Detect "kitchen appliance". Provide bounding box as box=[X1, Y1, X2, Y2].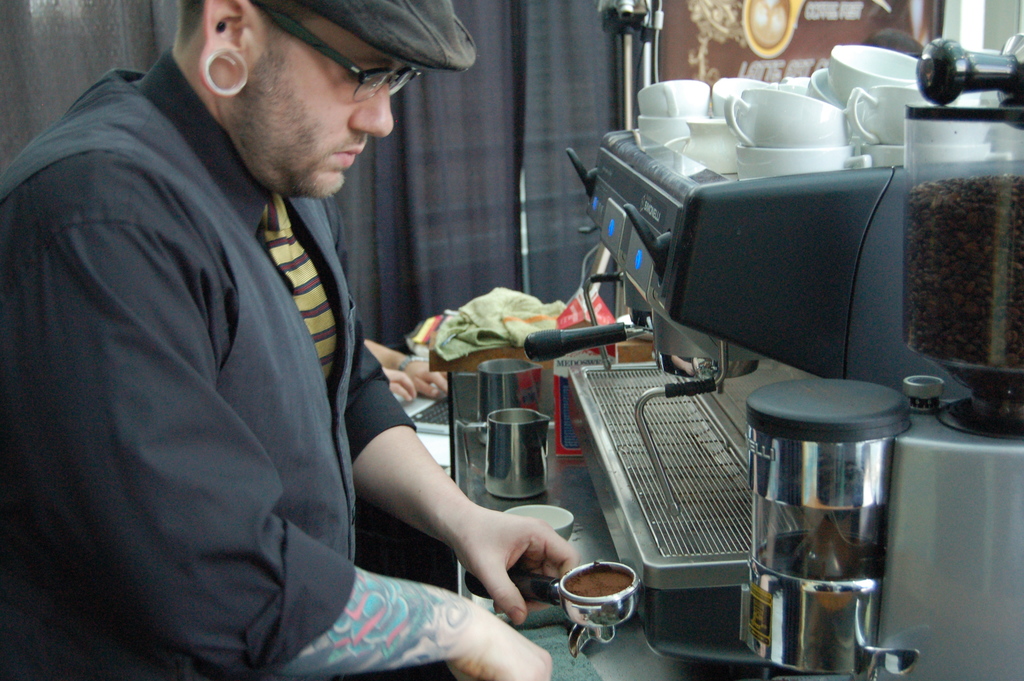
box=[637, 82, 721, 117].
